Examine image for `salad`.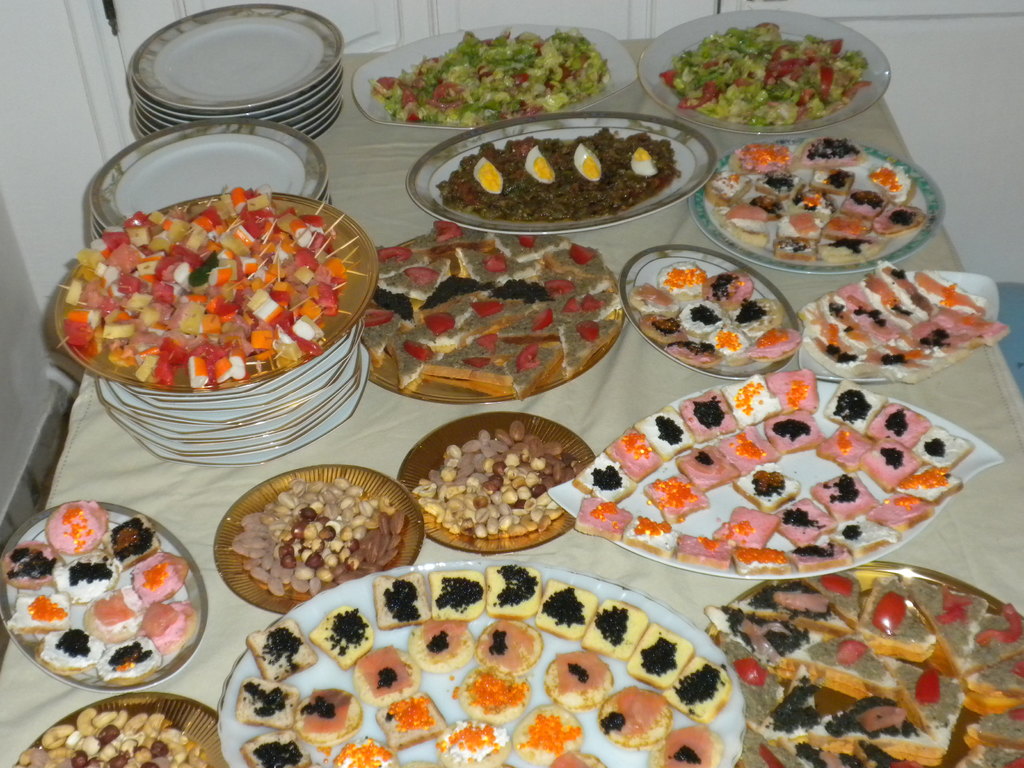
Examination result: crop(660, 22, 879, 123).
